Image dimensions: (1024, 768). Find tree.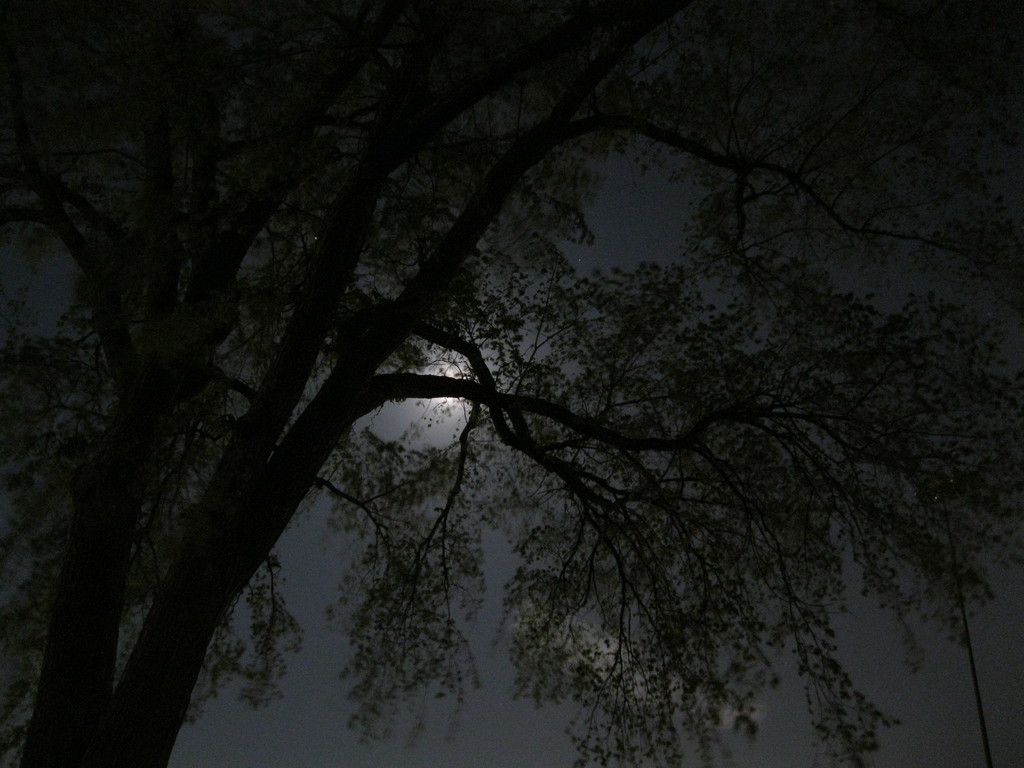
<box>38,17,1011,748</box>.
